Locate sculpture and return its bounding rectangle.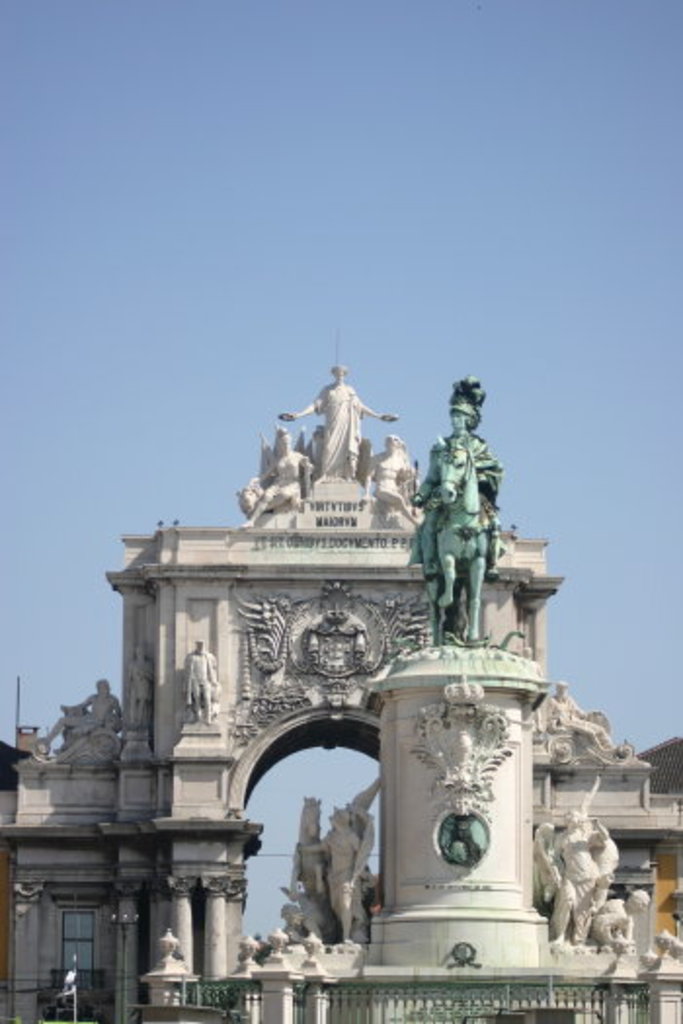
[left=517, top=679, right=646, bottom=770].
